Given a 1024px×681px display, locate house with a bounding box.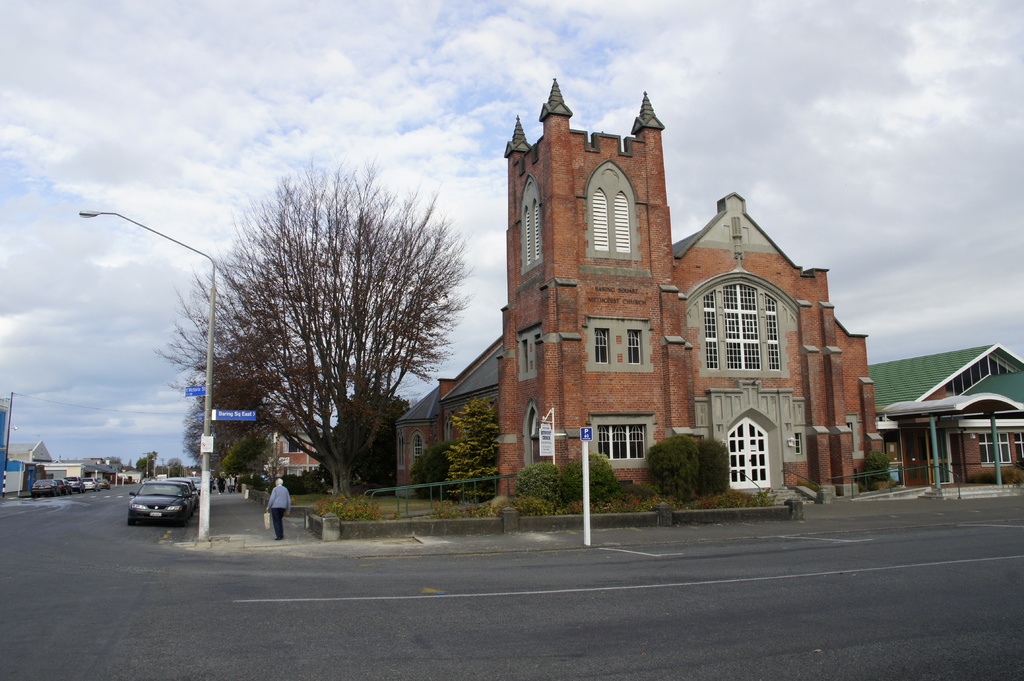
Located: [x1=385, y1=390, x2=450, y2=490].
